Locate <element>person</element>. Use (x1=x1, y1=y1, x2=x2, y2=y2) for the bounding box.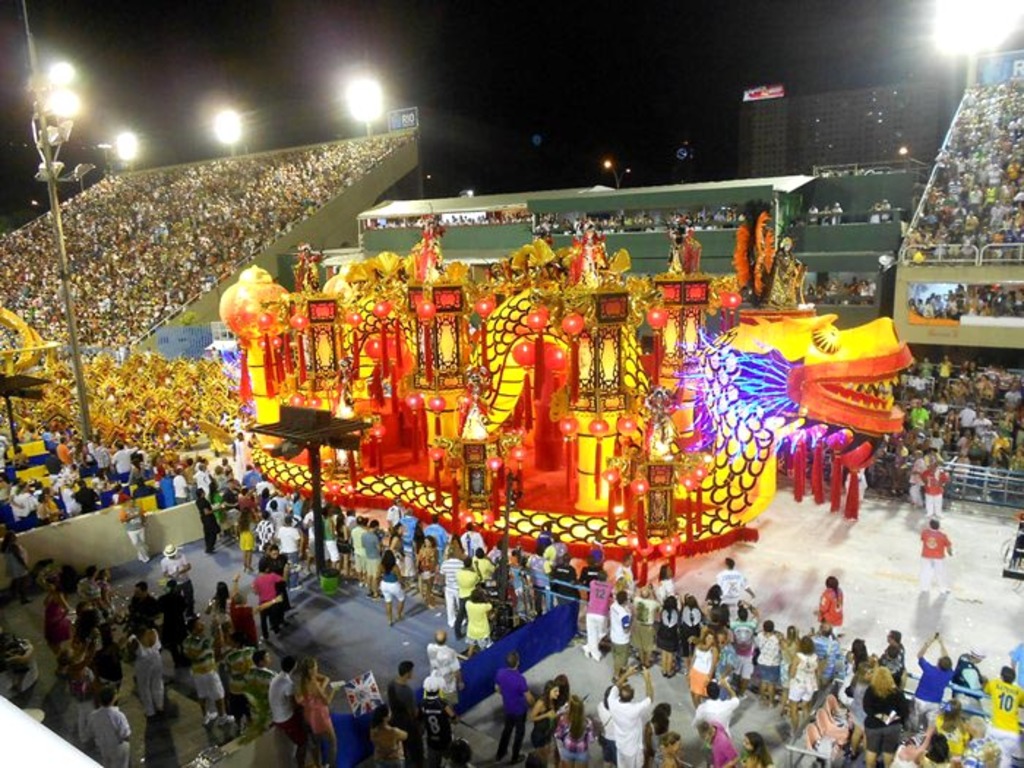
(x1=607, y1=590, x2=633, y2=670).
